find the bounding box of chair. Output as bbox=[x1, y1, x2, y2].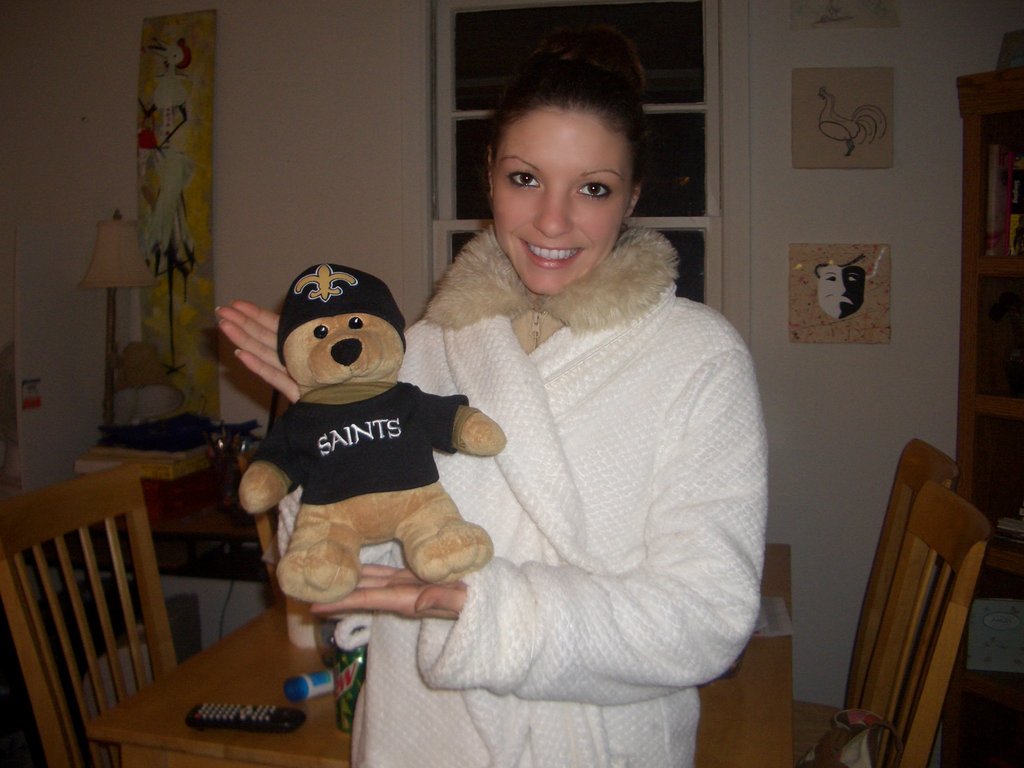
bbox=[788, 436, 959, 767].
